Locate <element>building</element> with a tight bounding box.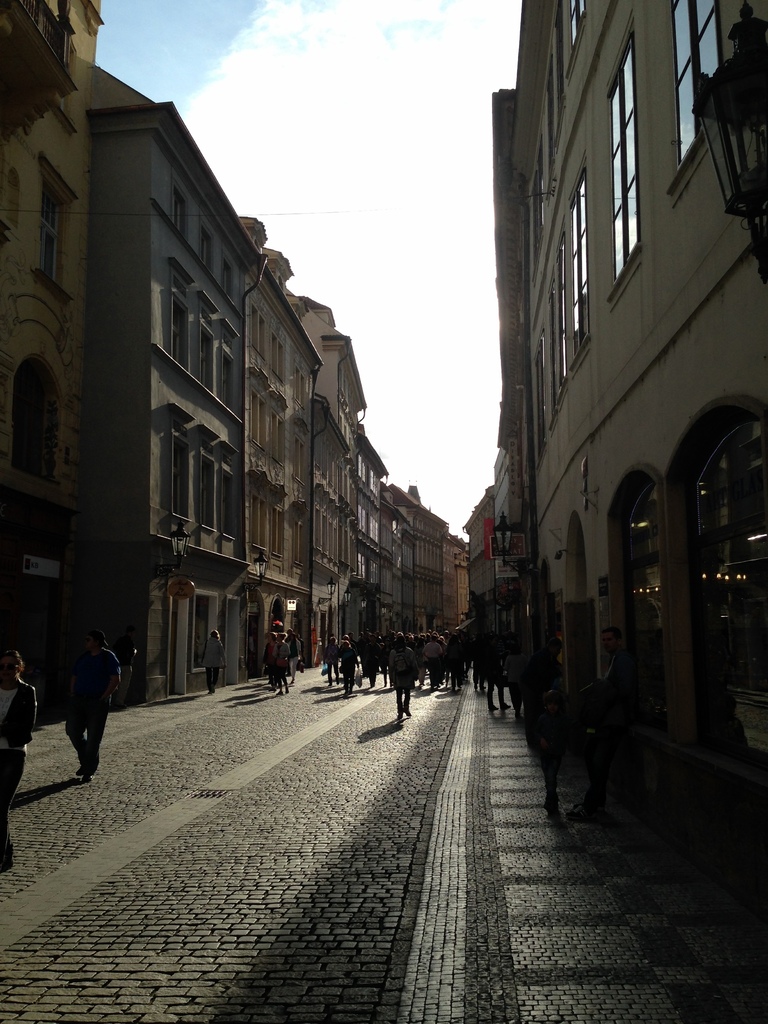
0, 1, 105, 714.
